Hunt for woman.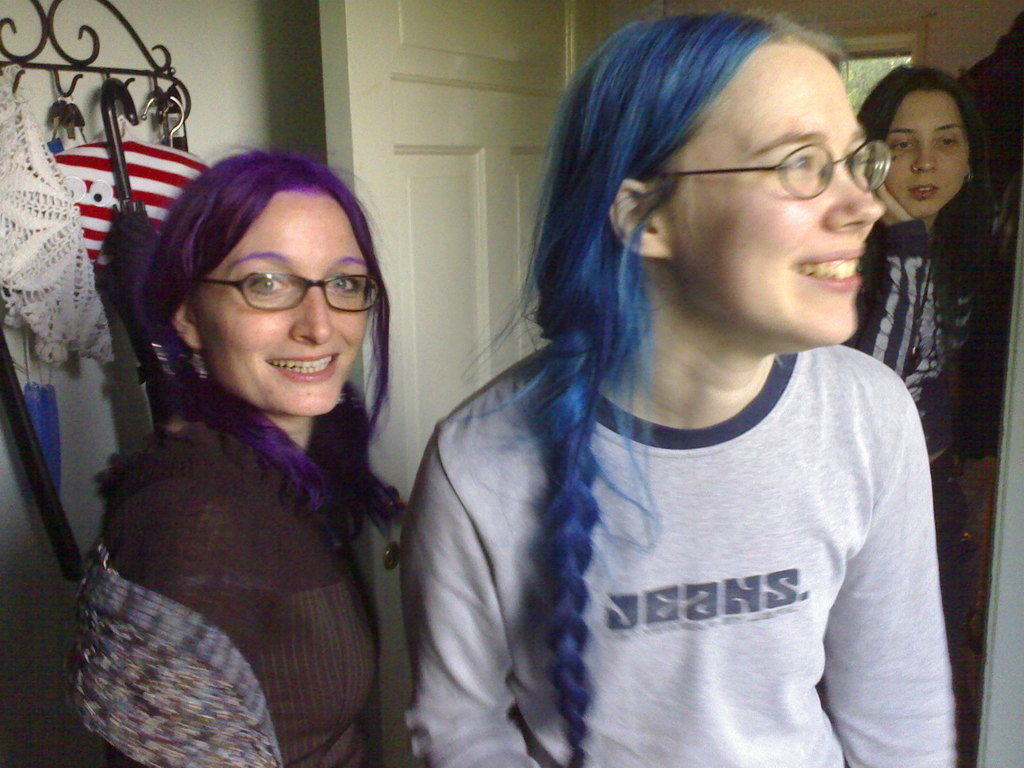
Hunted down at 844/67/1014/767.
